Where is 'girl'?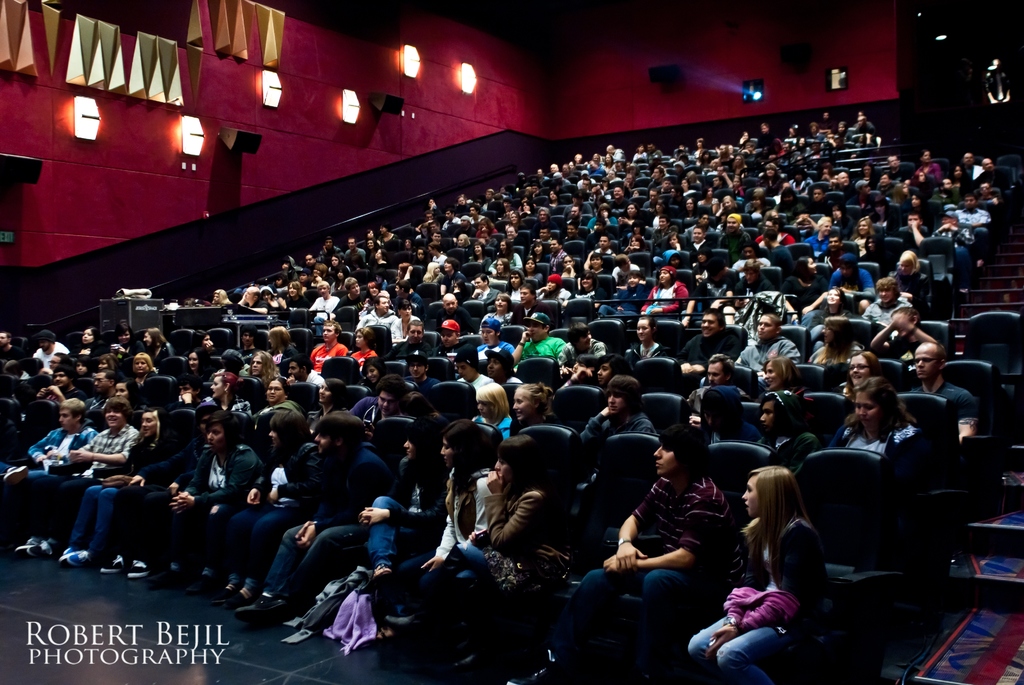
<region>274, 279, 306, 313</region>.
